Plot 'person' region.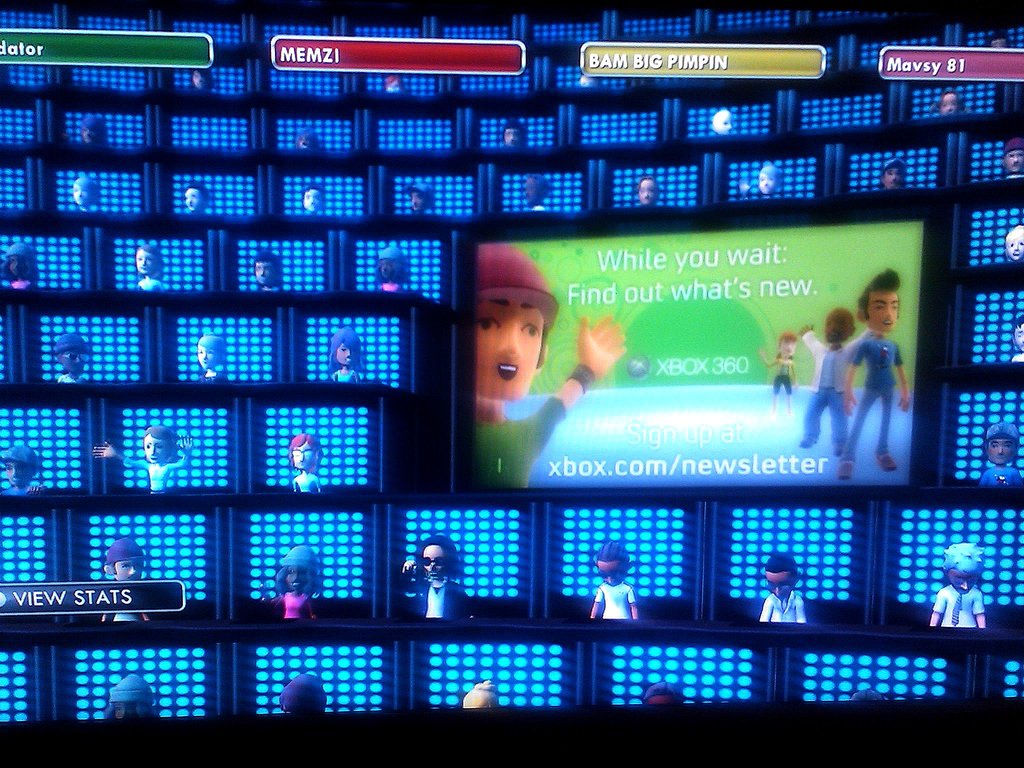
Plotted at region(182, 186, 207, 213).
